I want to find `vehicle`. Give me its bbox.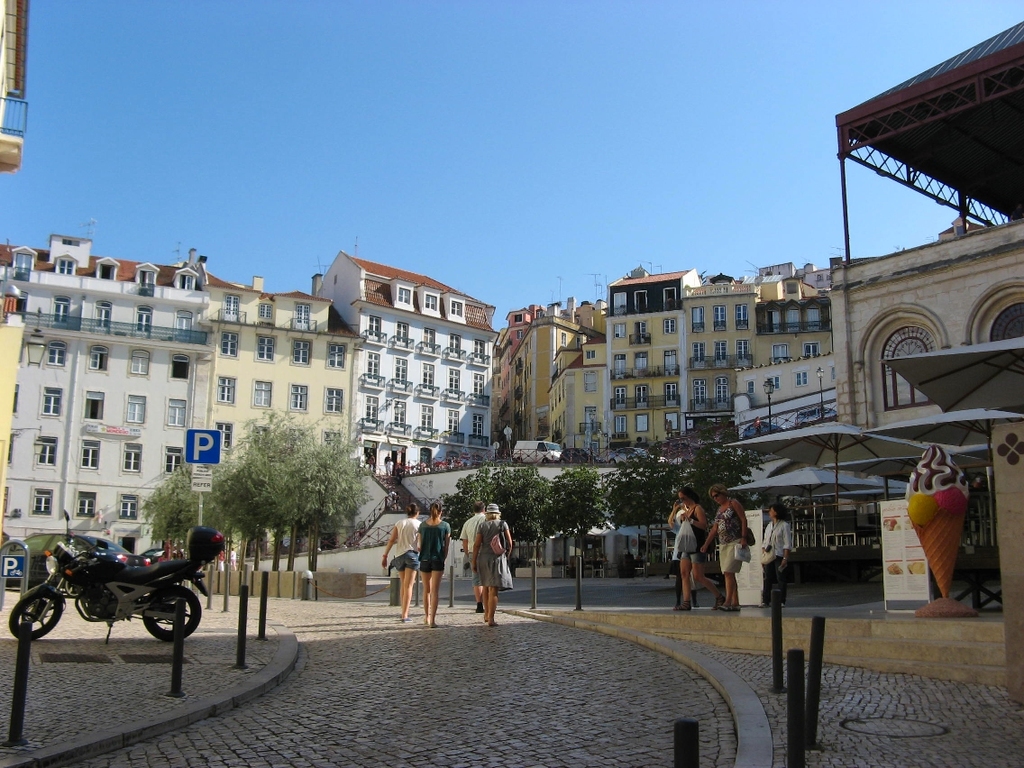
crop(792, 403, 842, 425).
